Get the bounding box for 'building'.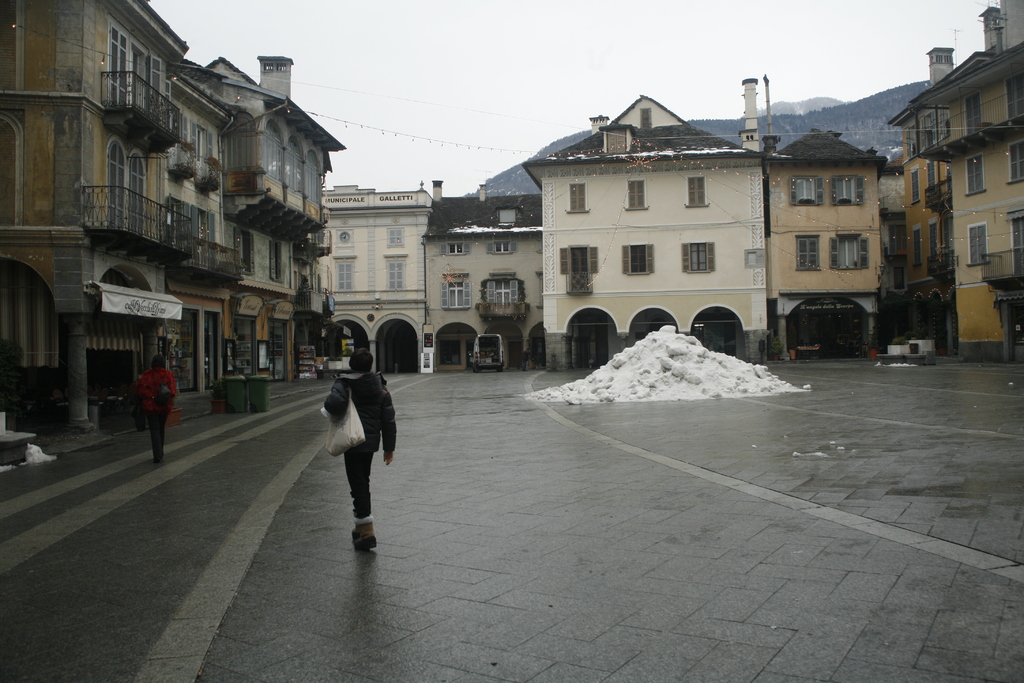
l=880, t=0, r=1023, b=366.
